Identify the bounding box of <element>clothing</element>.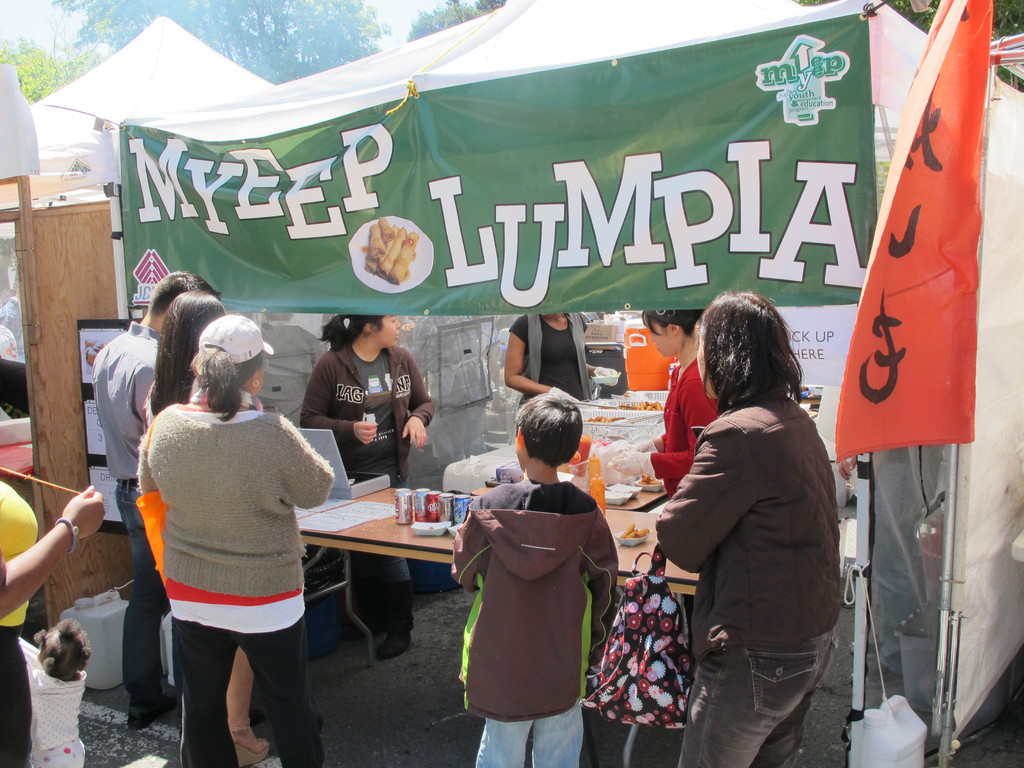
512, 312, 593, 415.
